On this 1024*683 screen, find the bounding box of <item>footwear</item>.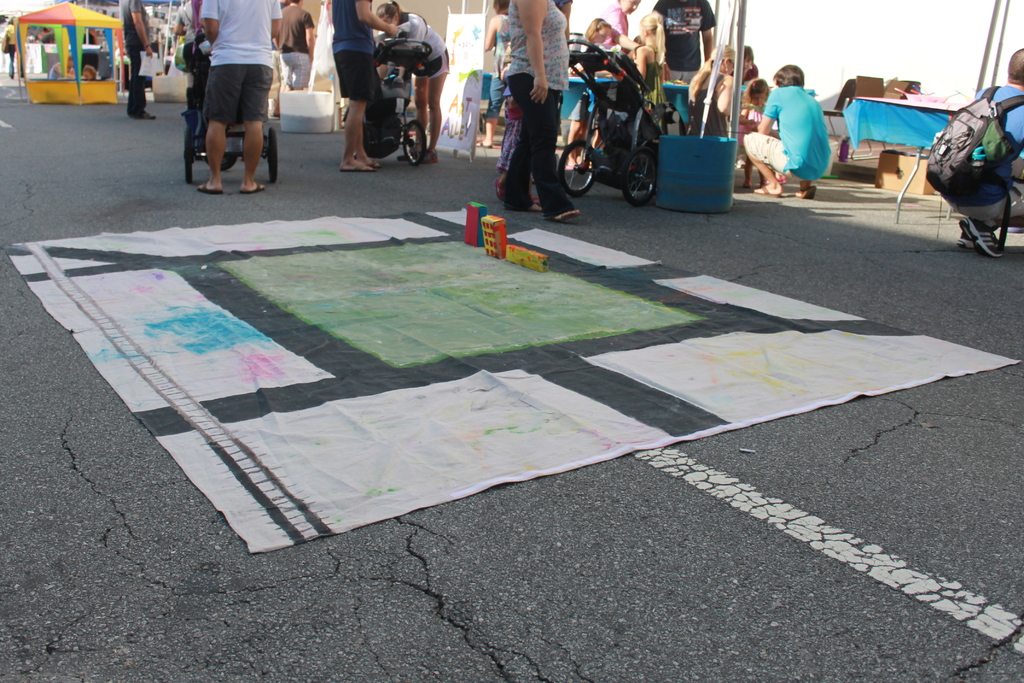
Bounding box: [left=752, top=181, right=785, bottom=199].
